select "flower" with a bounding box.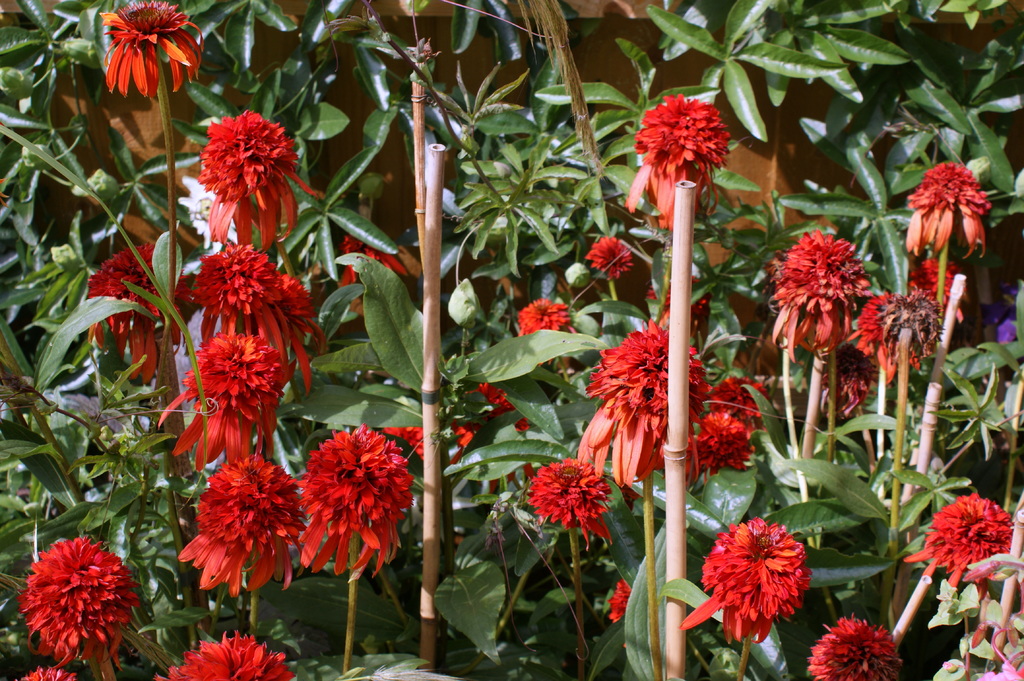
x1=804, y1=613, x2=909, y2=680.
